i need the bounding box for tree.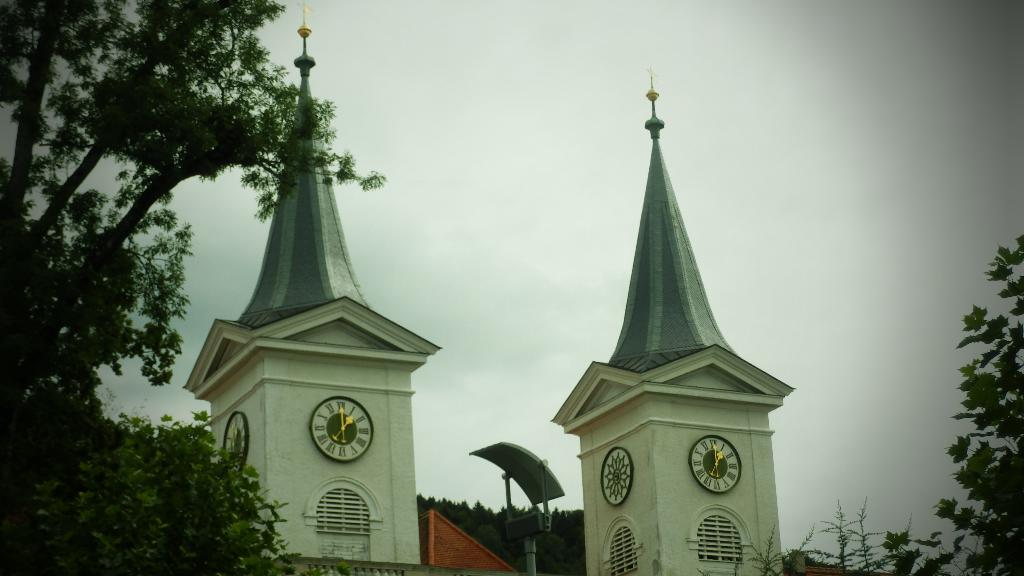
Here it is: 0:0:385:575.
